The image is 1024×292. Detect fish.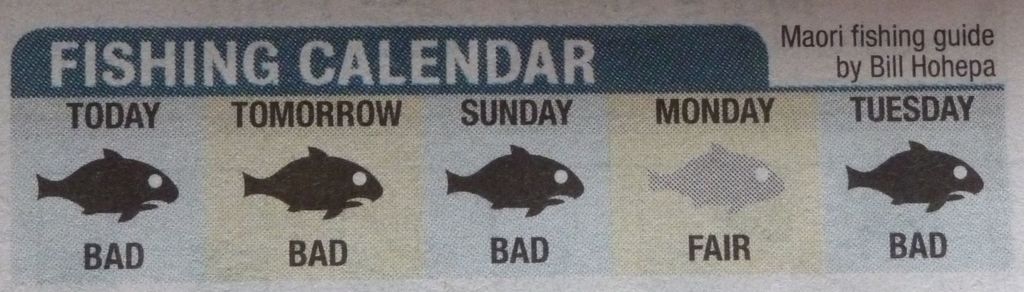
Detection: [x1=447, y1=145, x2=582, y2=216].
